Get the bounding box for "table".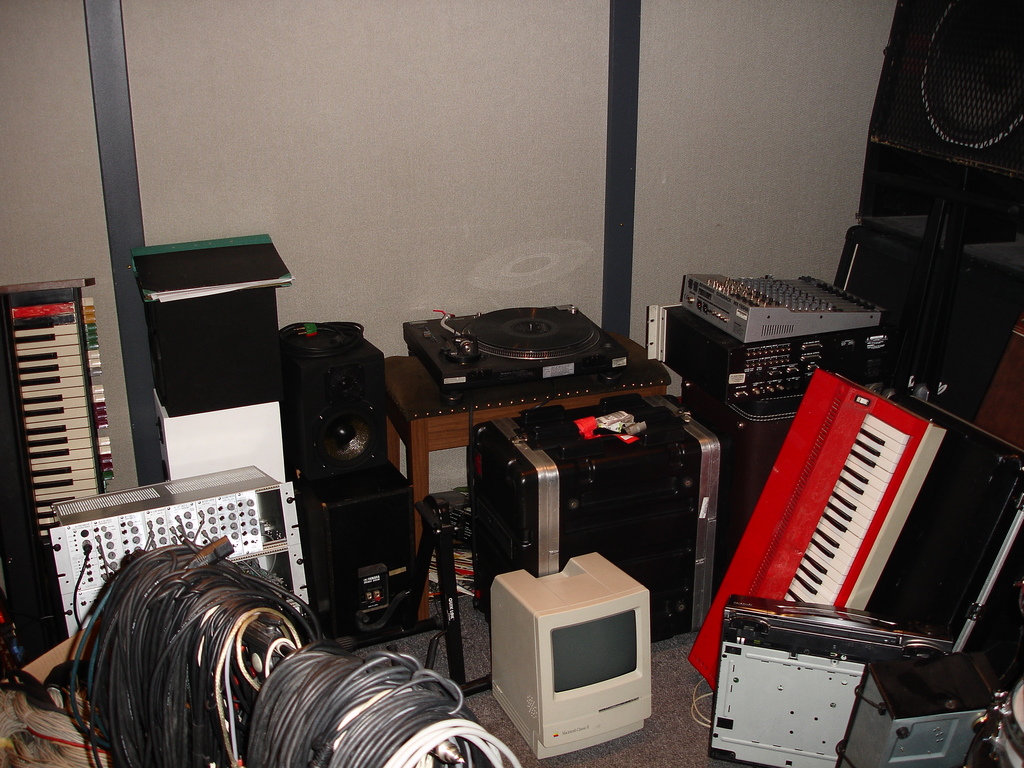
x1=376, y1=326, x2=669, y2=620.
